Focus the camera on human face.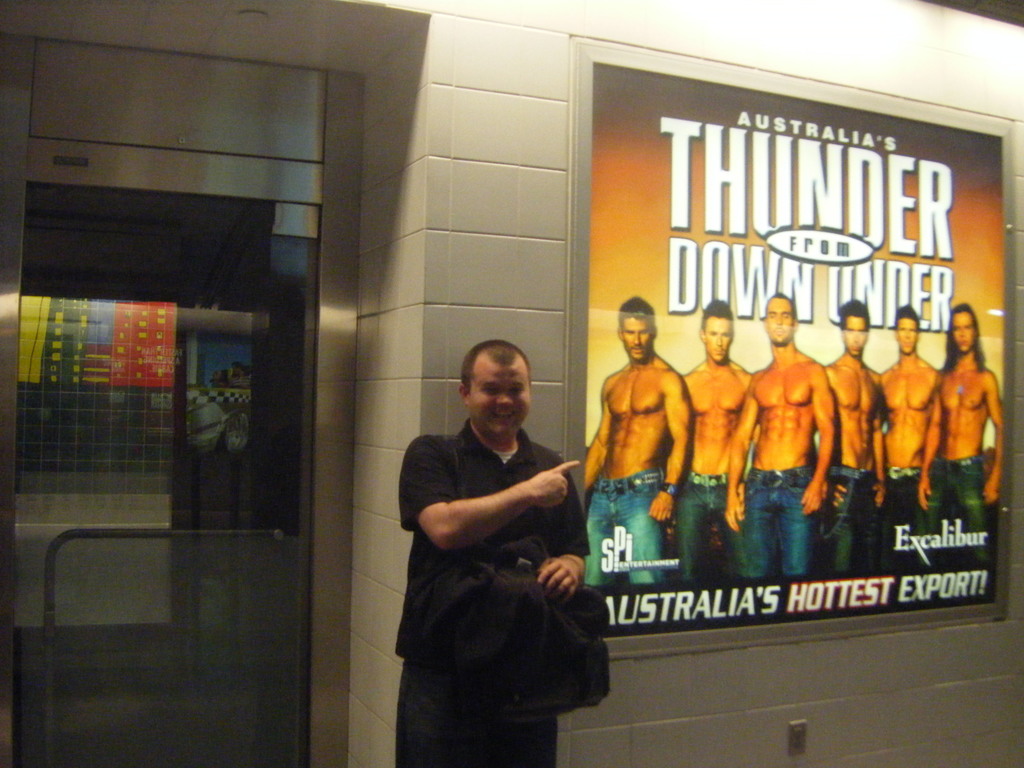
Focus region: BBox(954, 310, 972, 351).
